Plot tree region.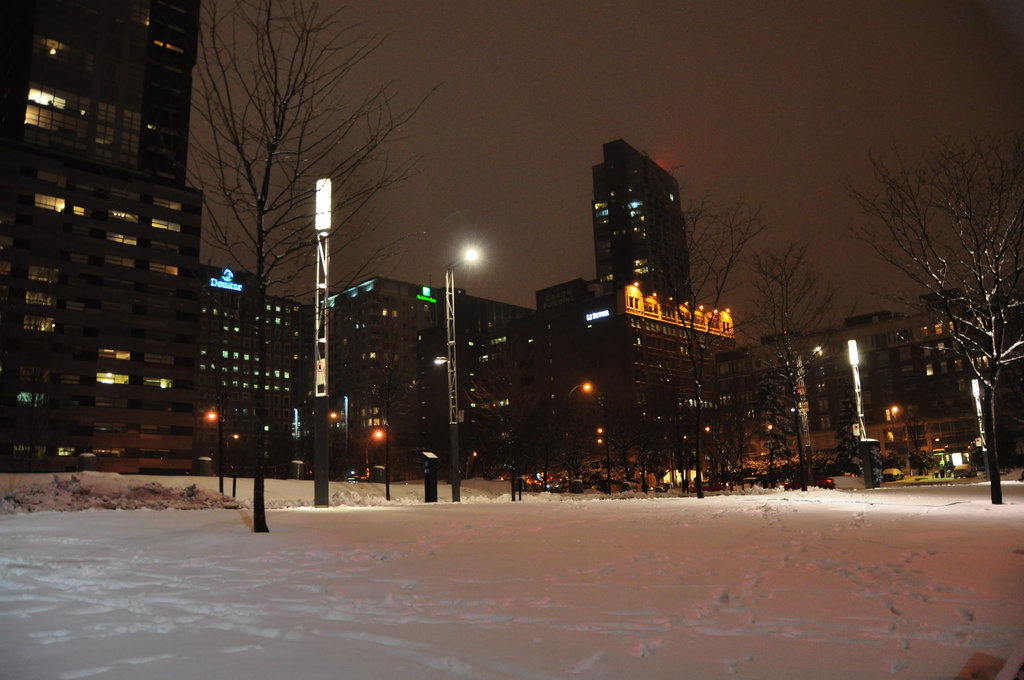
Plotted at [843,94,1012,464].
